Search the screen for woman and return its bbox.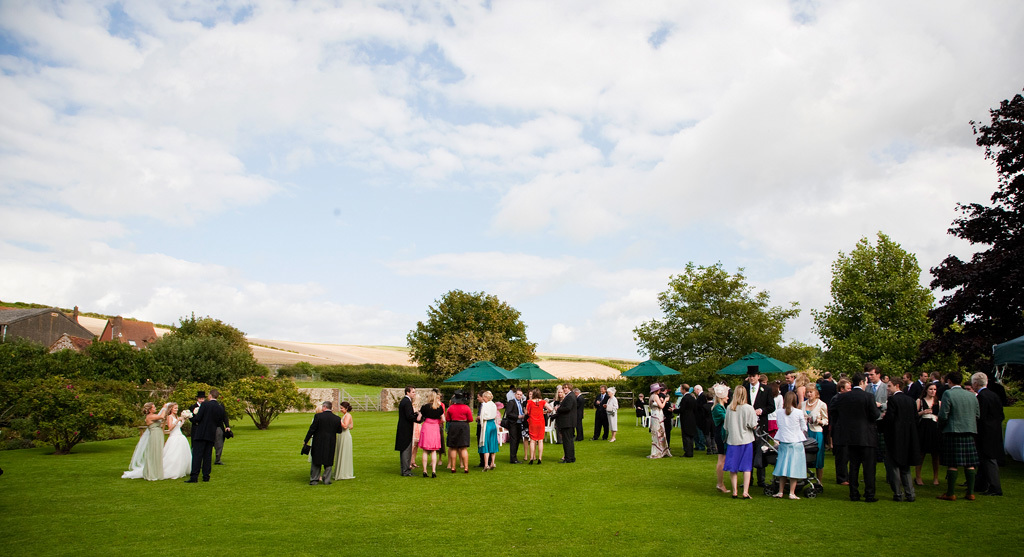
Found: (x1=446, y1=391, x2=481, y2=477).
